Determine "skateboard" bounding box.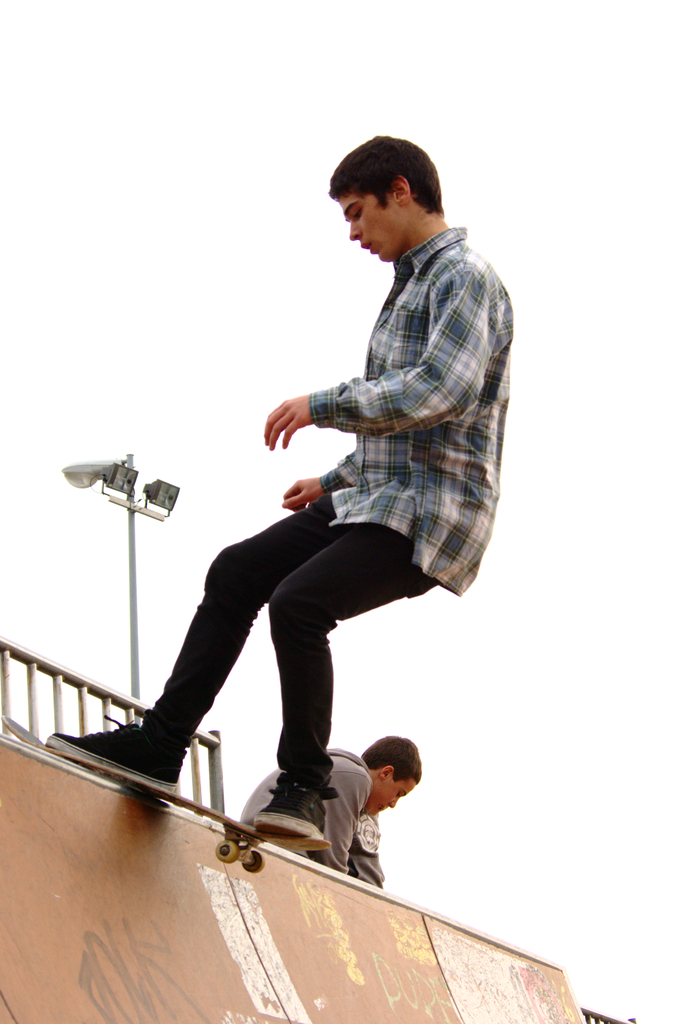
Determined: x1=0, y1=718, x2=325, y2=883.
